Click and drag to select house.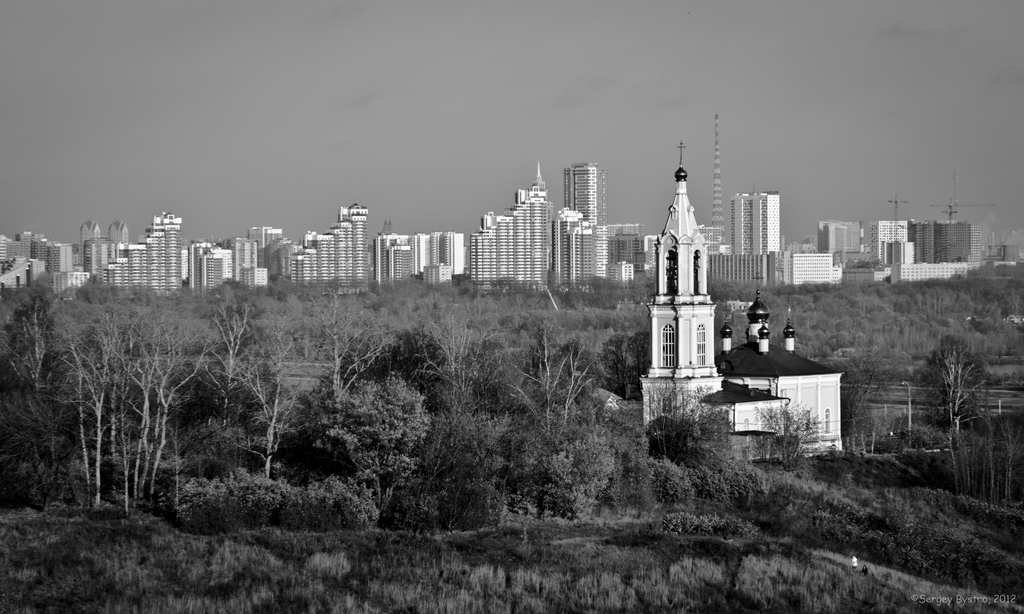
Selection: x1=700, y1=176, x2=846, y2=290.
